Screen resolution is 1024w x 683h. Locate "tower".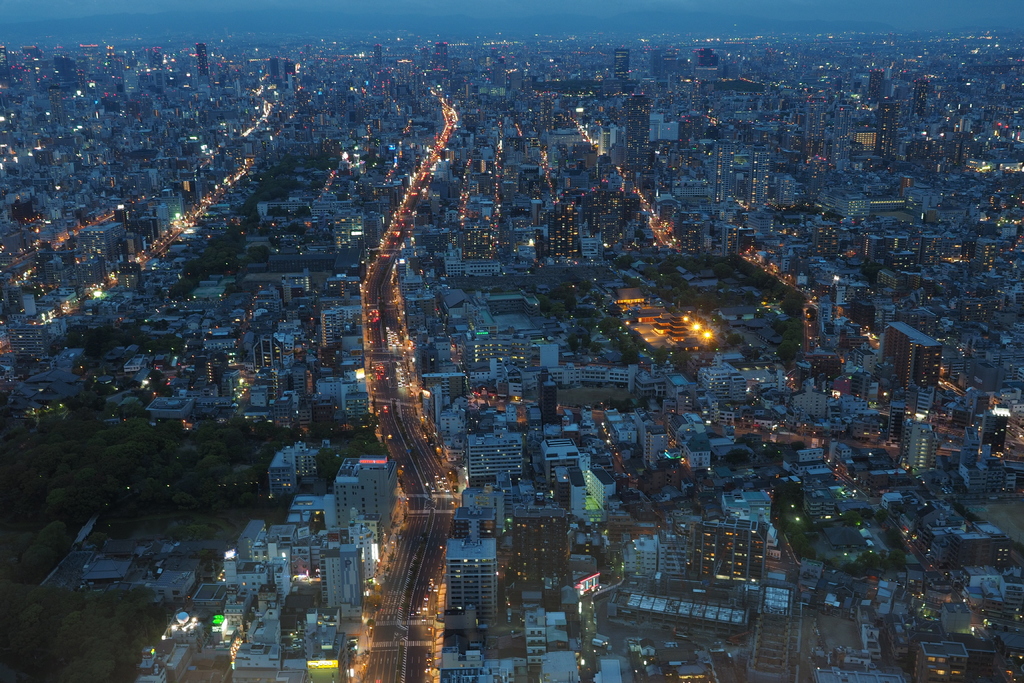
<region>623, 94, 650, 169</region>.
